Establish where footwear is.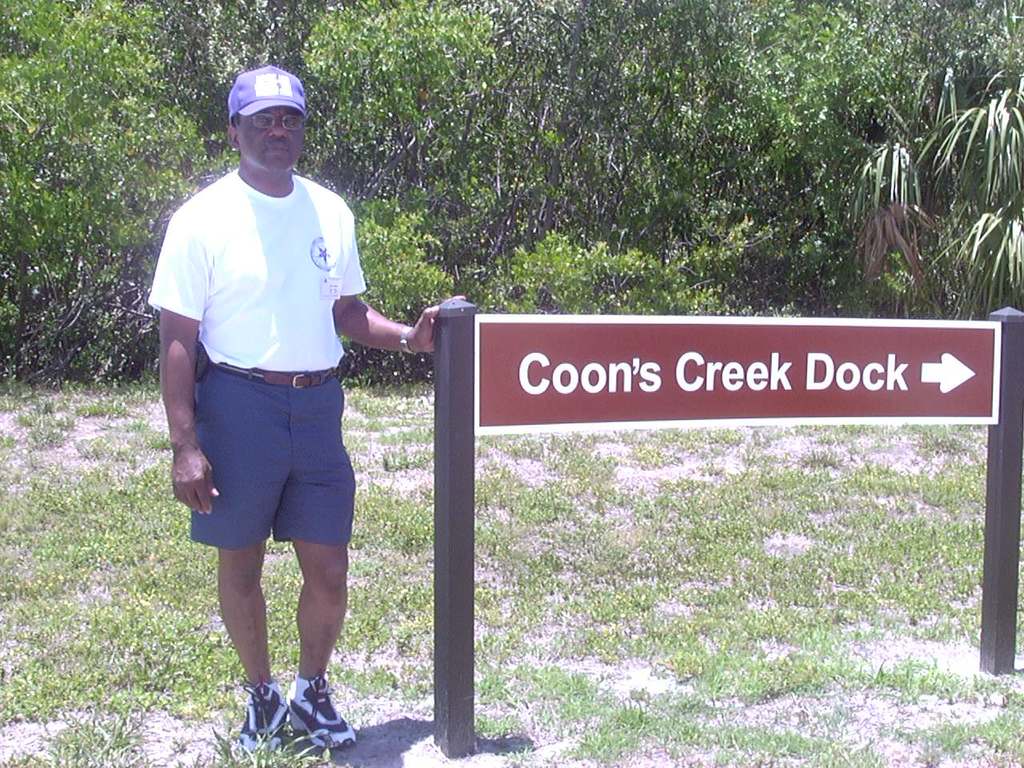
Established at {"left": 288, "top": 675, "right": 356, "bottom": 746}.
